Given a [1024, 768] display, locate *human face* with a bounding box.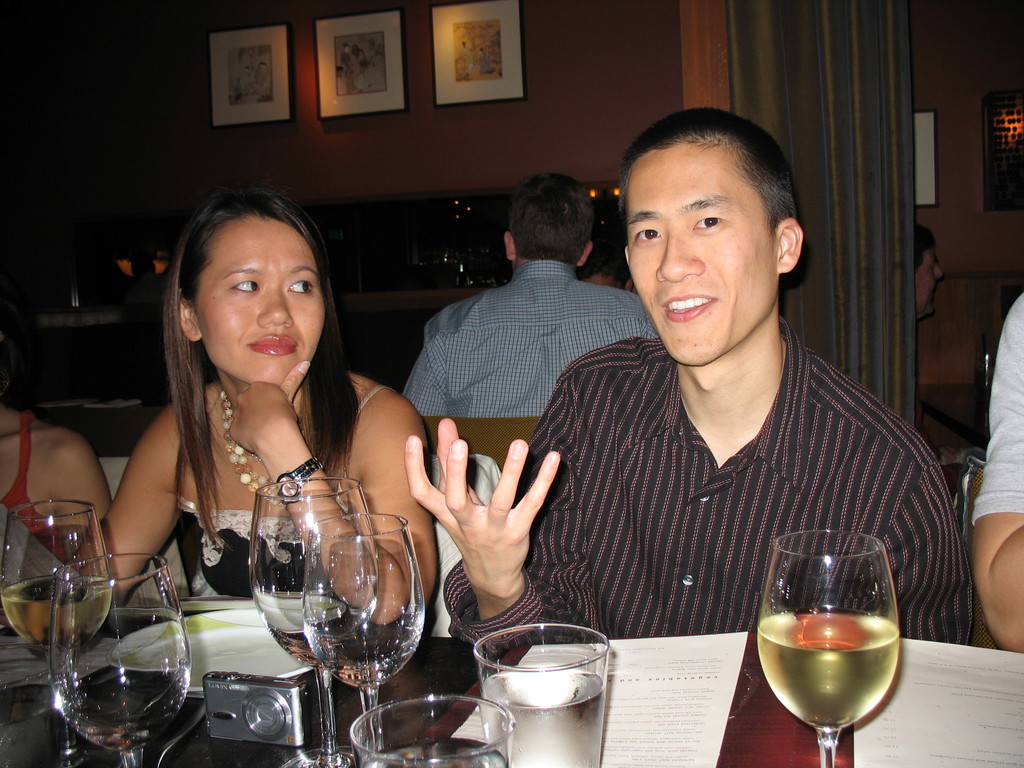
Located: 632 147 776 367.
